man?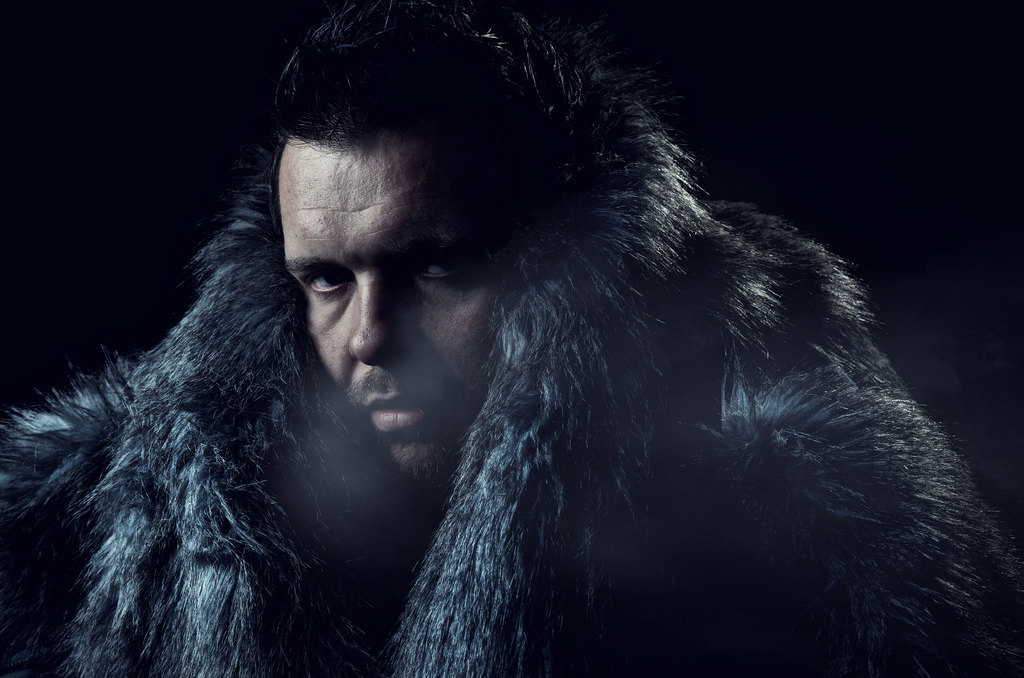
(89,8,997,669)
